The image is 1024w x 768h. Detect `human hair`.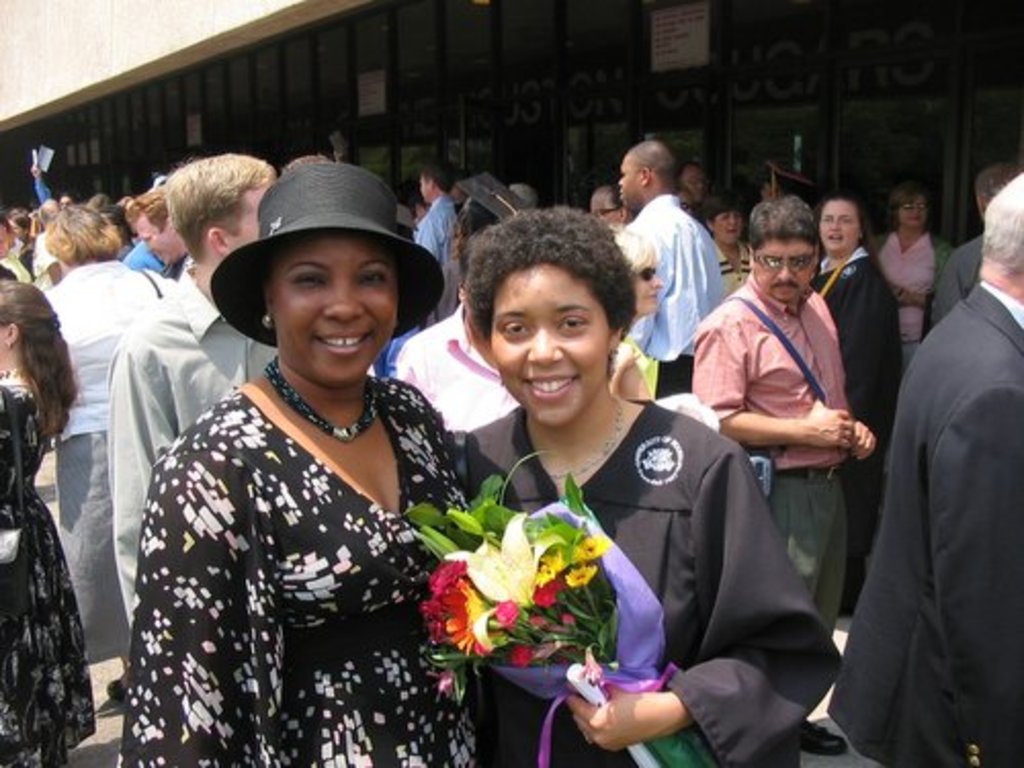
Detection: 125 184 176 238.
